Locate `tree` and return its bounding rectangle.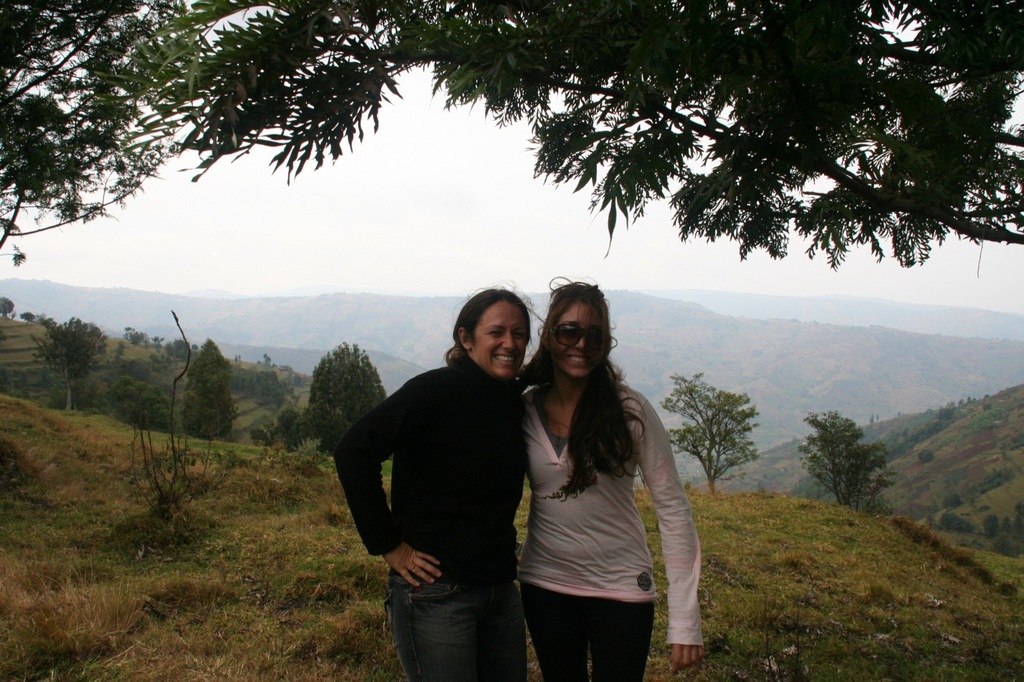
locate(982, 514, 1001, 539).
